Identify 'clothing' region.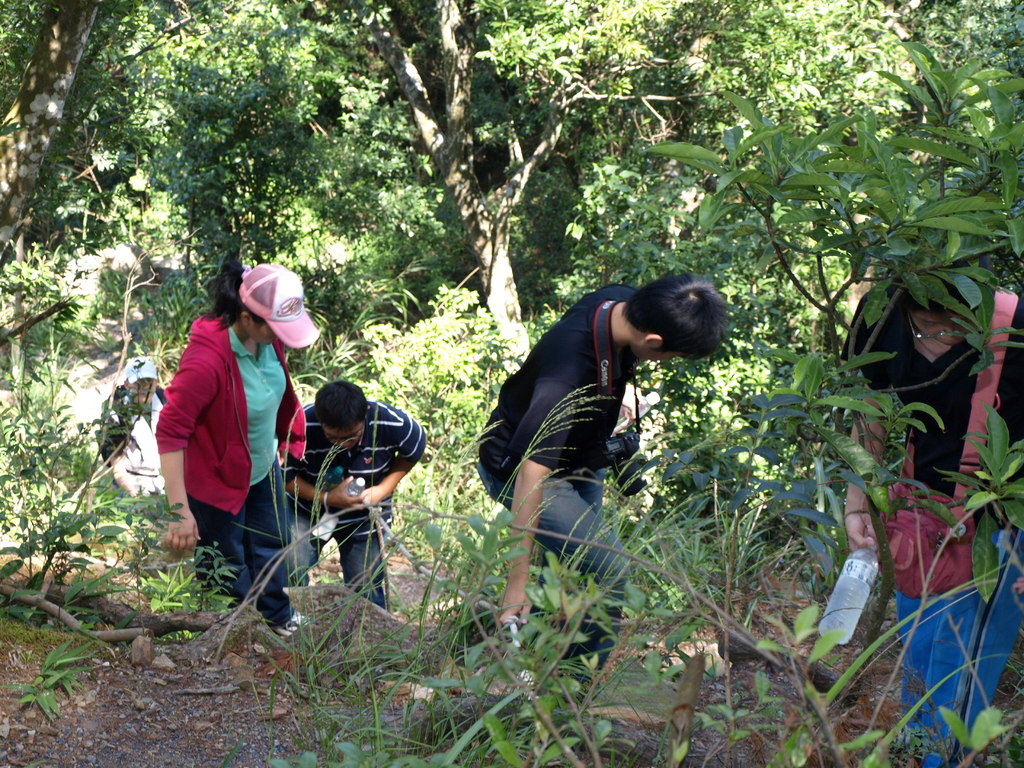
Region: 279 394 420 605.
